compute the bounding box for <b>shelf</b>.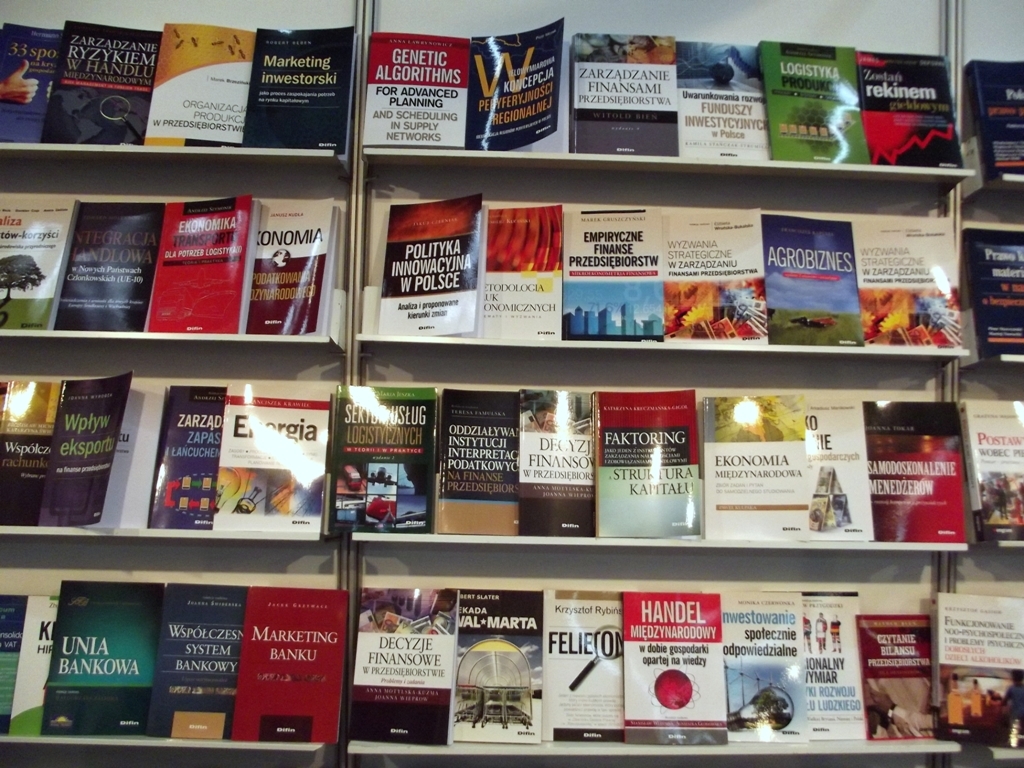
rect(348, 346, 966, 550).
